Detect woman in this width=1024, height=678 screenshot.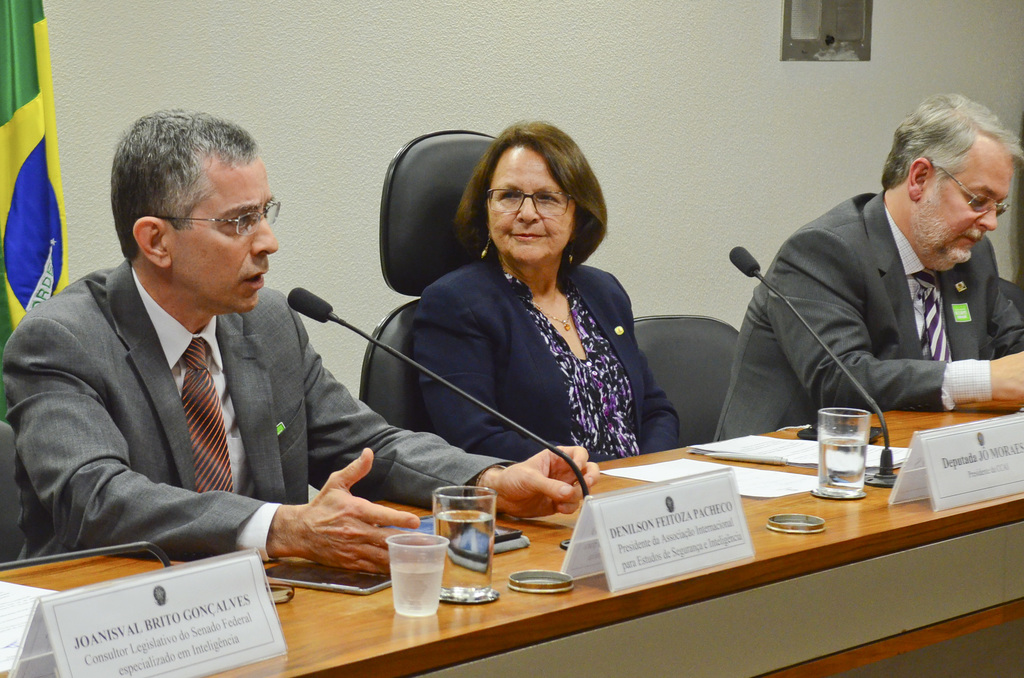
Detection: 381:114:663:515.
